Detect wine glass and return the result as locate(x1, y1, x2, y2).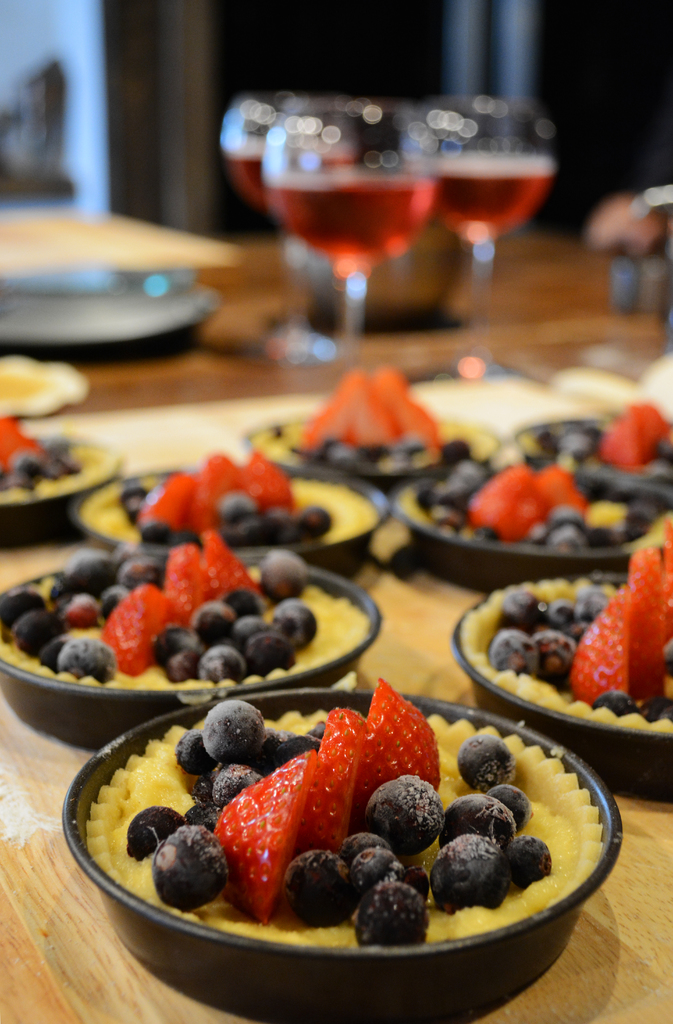
locate(230, 94, 295, 279).
